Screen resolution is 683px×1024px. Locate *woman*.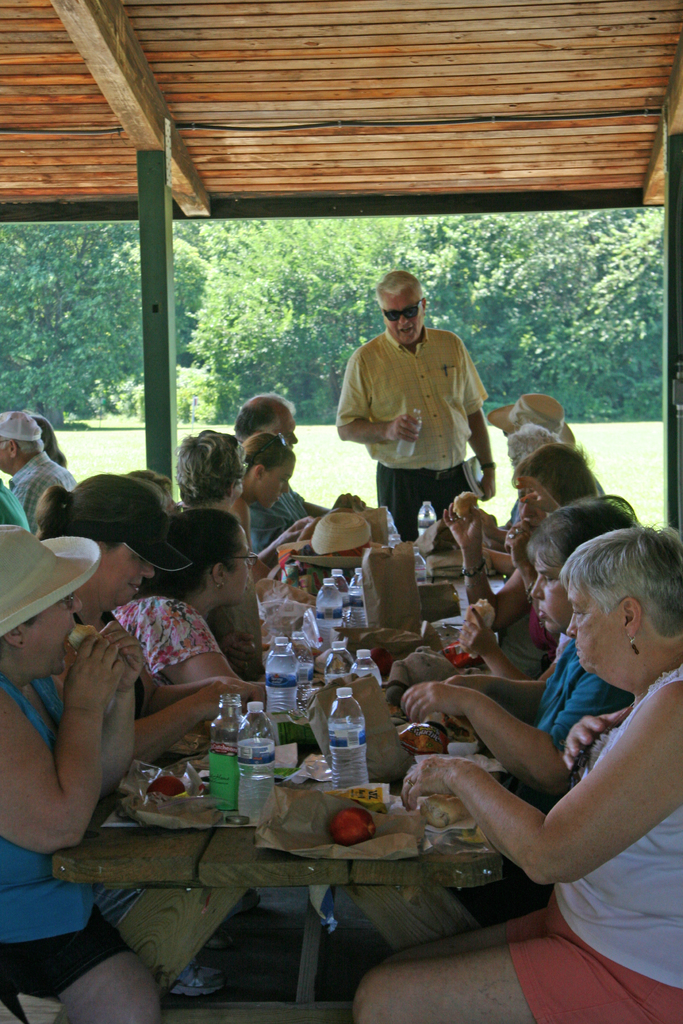
360:497:633:957.
